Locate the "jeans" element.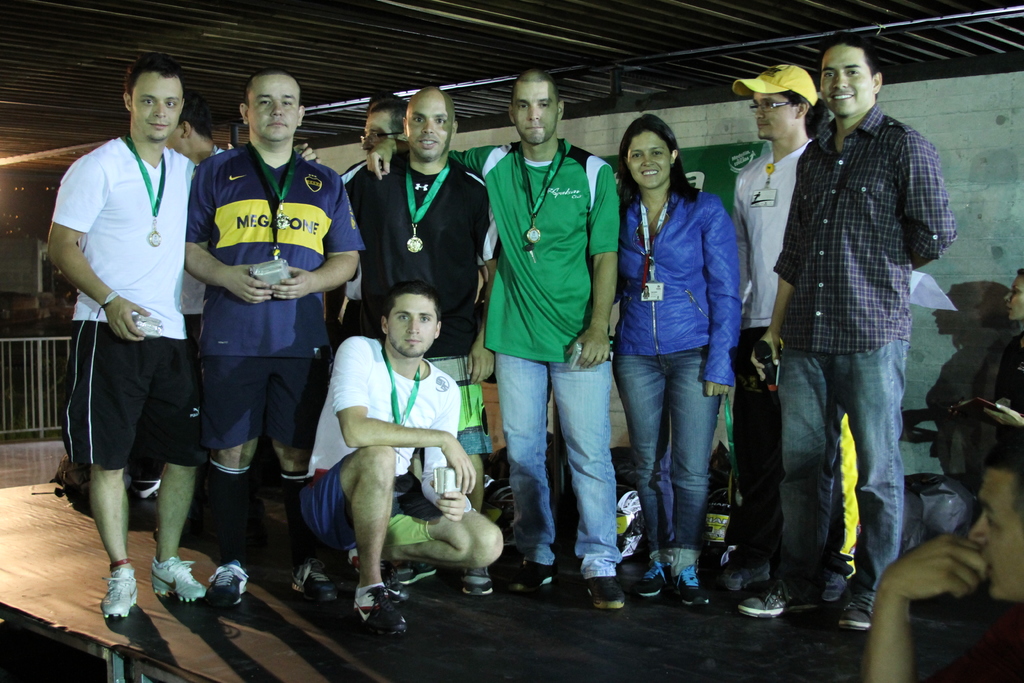
Element bbox: {"x1": 779, "y1": 333, "x2": 905, "y2": 598}.
